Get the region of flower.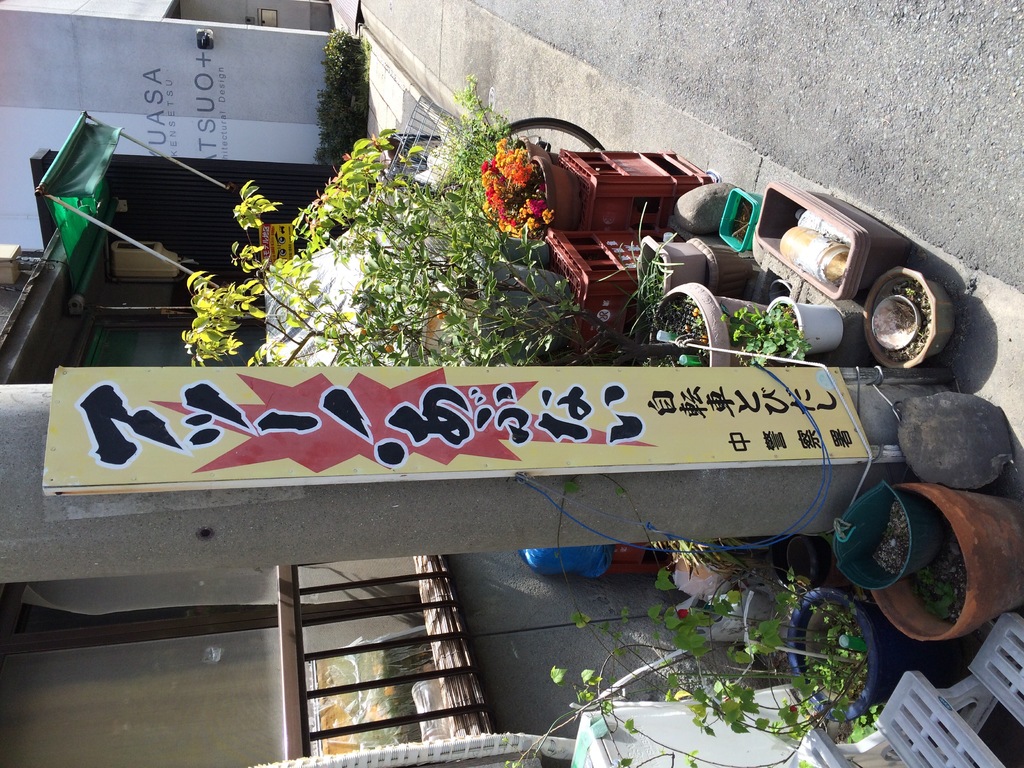
region(675, 611, 687, 632).
